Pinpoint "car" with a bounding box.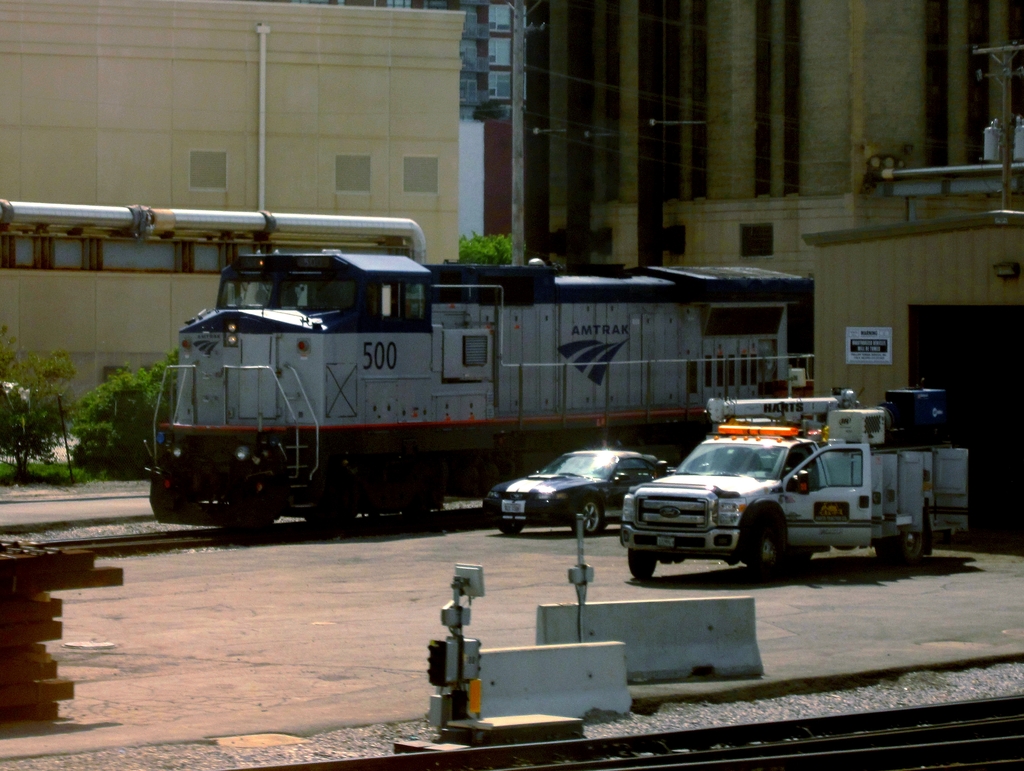
483/450/675/537.
